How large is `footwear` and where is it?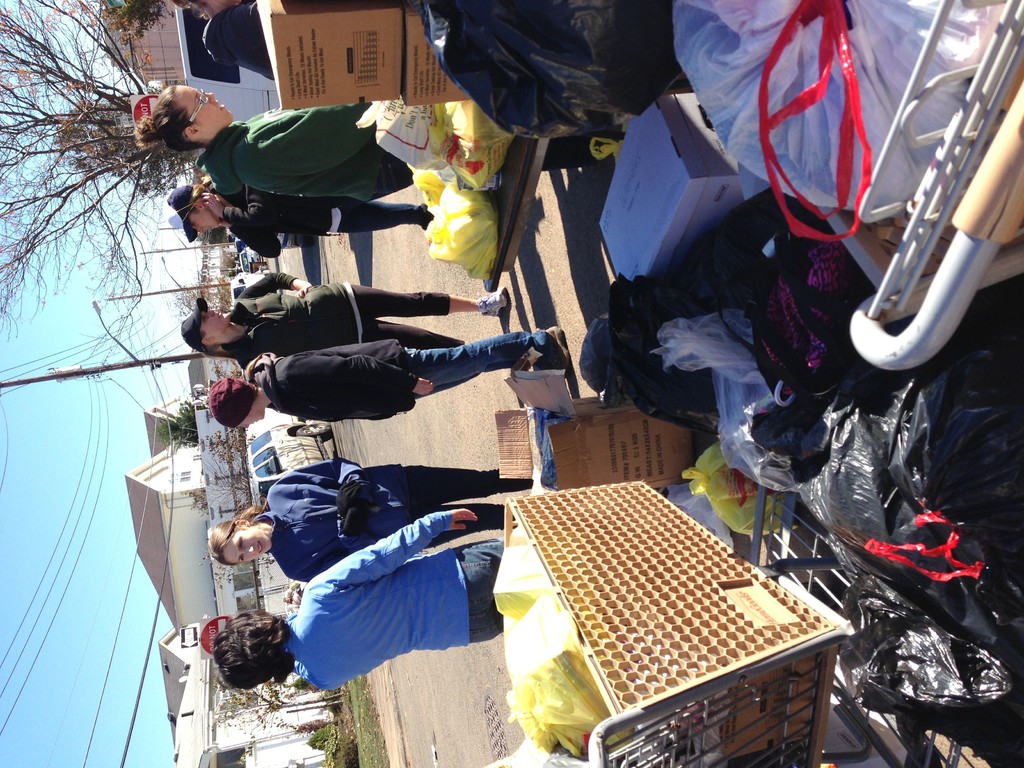
Bounding box: locate(475, 287, 506, 318).
